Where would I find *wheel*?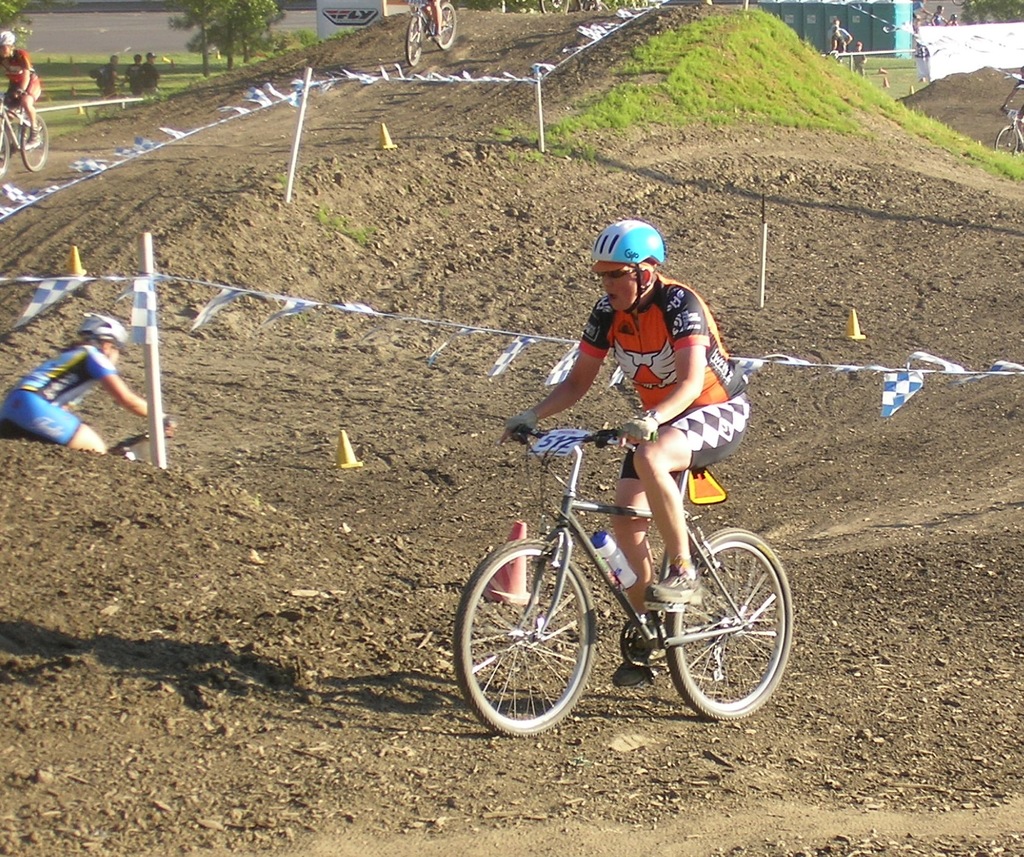
At region(468, 539, 602, 741).
